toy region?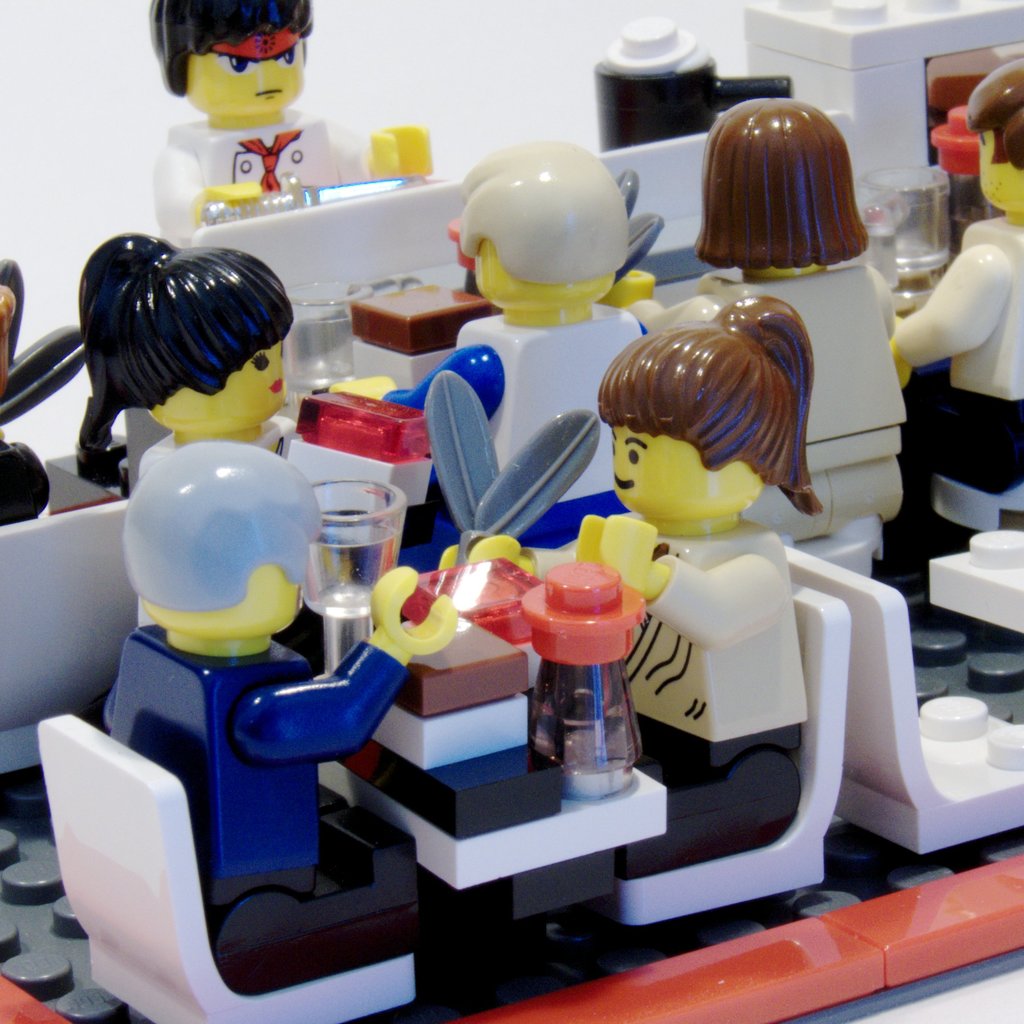
l=780, t=547, r=1023, b=869
